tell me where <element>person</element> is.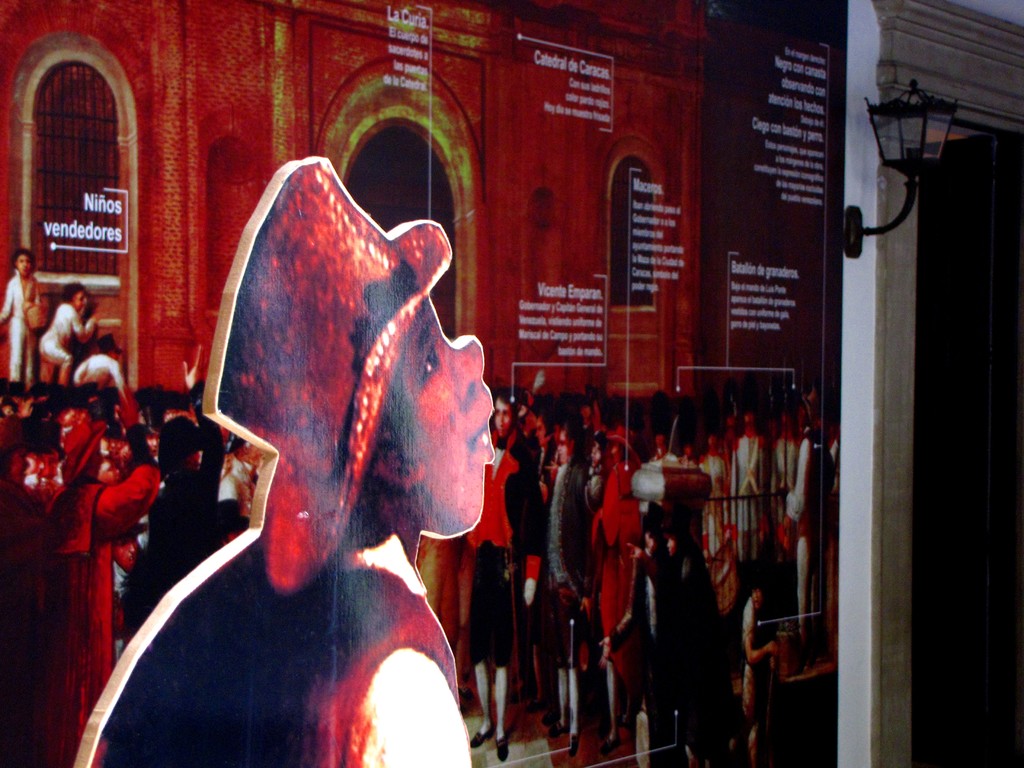
<element>person</element> is at [left=0, top=249, right=45, bottom=386].
